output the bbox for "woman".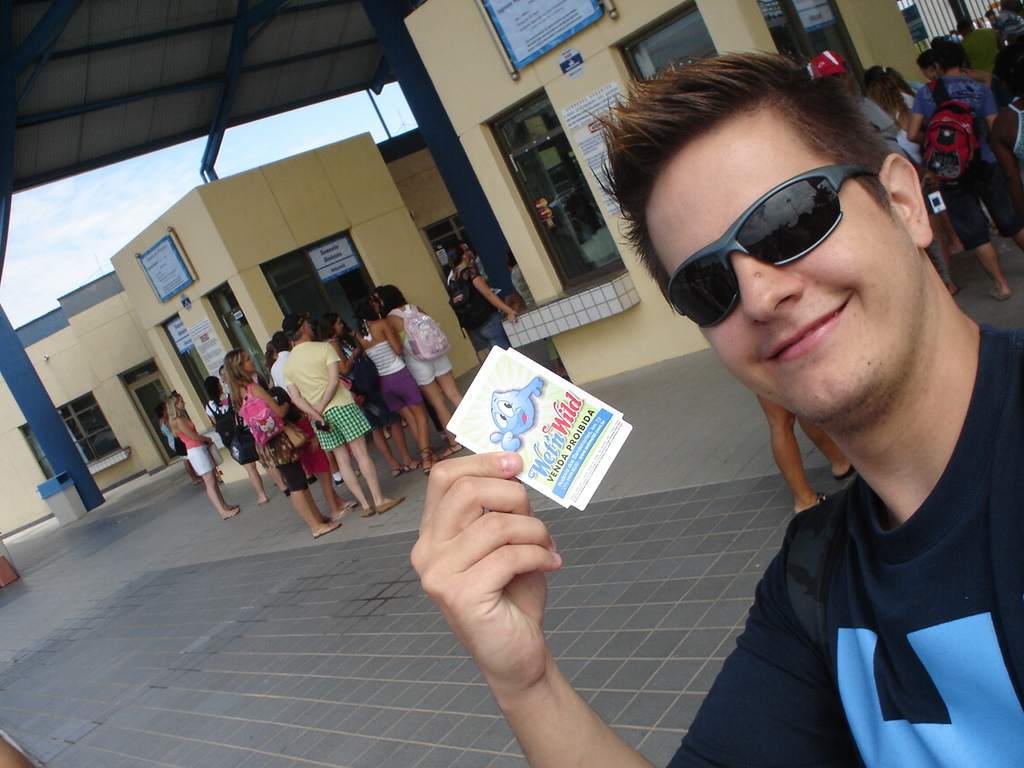
905 37 1023 300.
